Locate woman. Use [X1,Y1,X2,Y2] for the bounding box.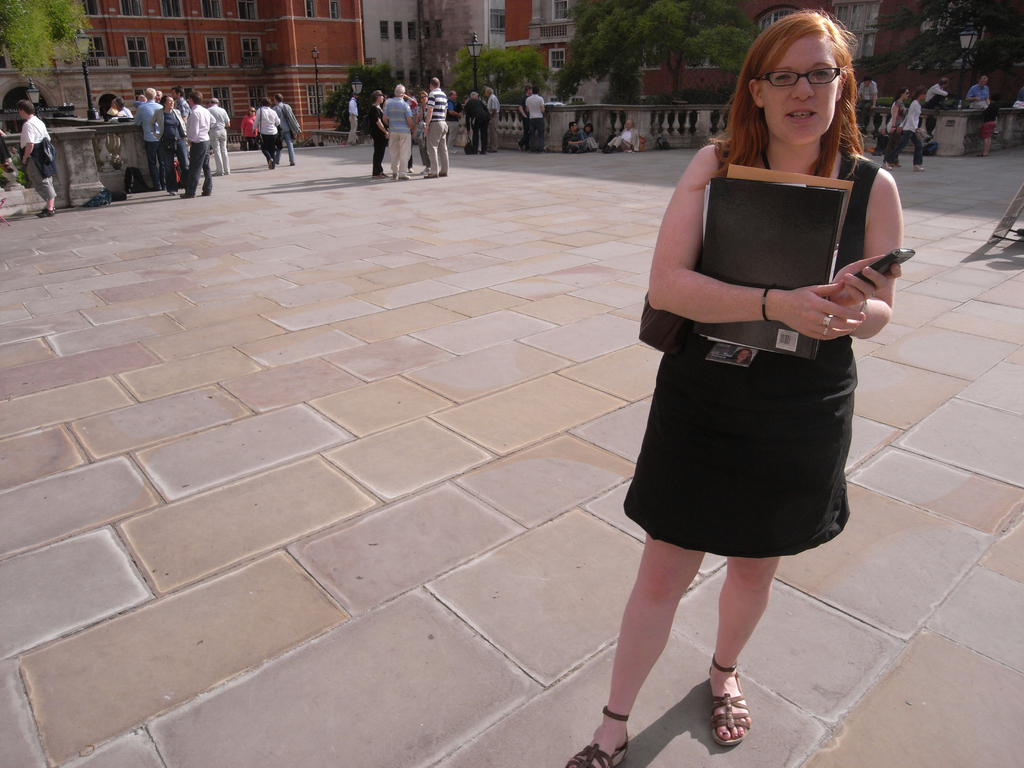
[149,94,191,198].
